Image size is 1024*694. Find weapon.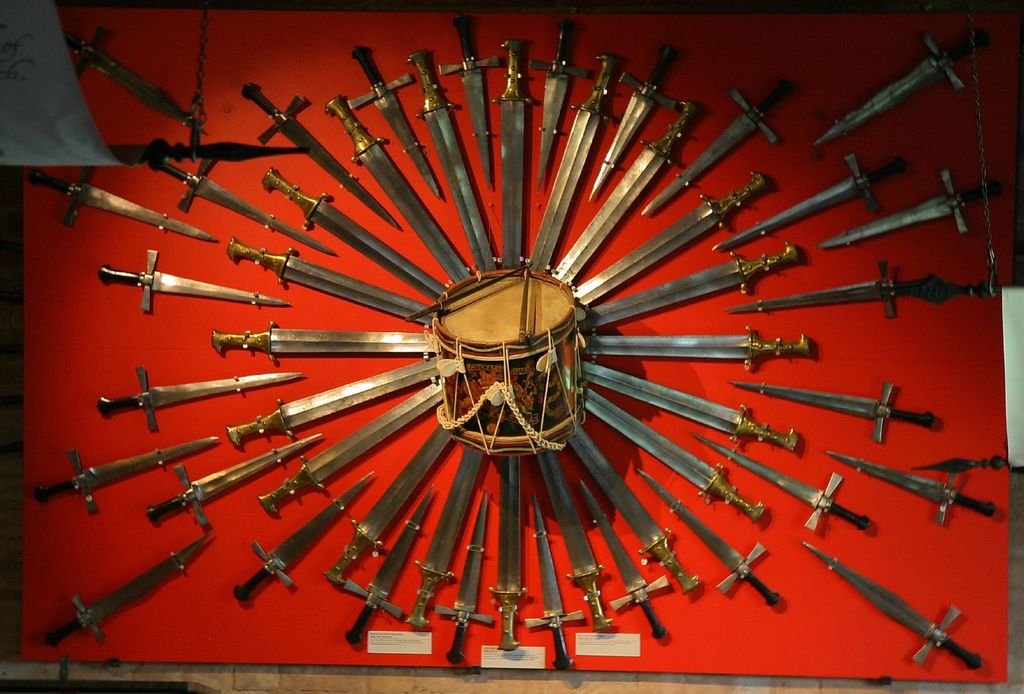
[x1=910, y1=460, x2=1019, y2=478].
